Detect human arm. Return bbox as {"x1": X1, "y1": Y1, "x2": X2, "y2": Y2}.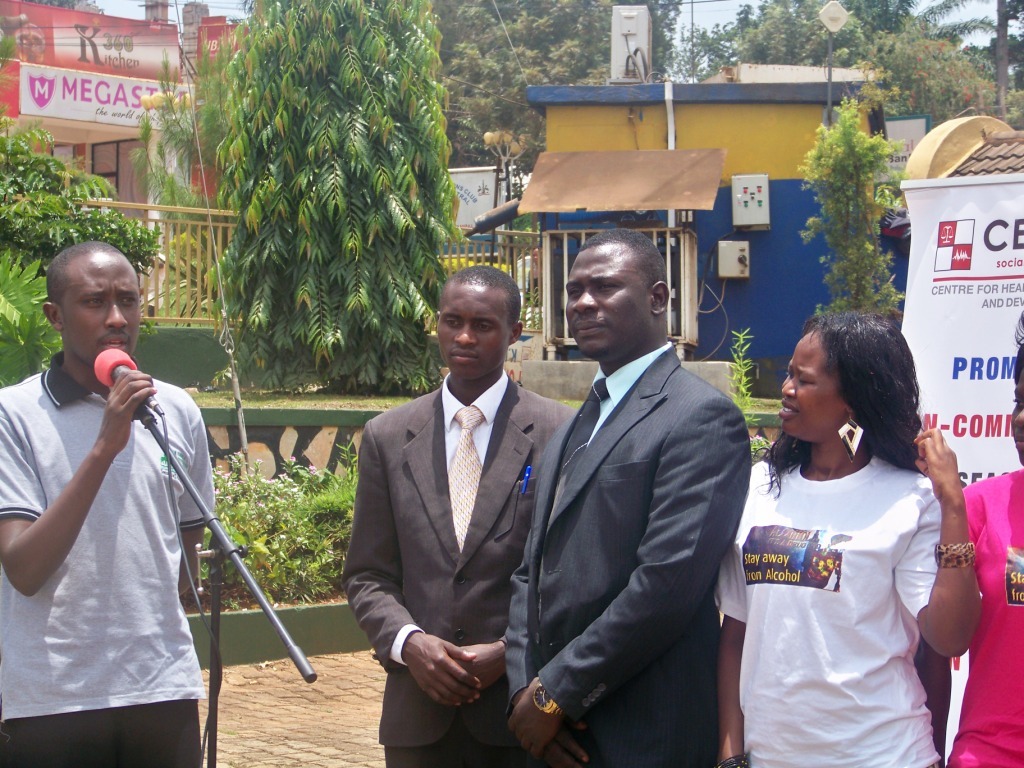
{"x1": 455, "y1": 631, "x2": 504, "y2": 682}.
